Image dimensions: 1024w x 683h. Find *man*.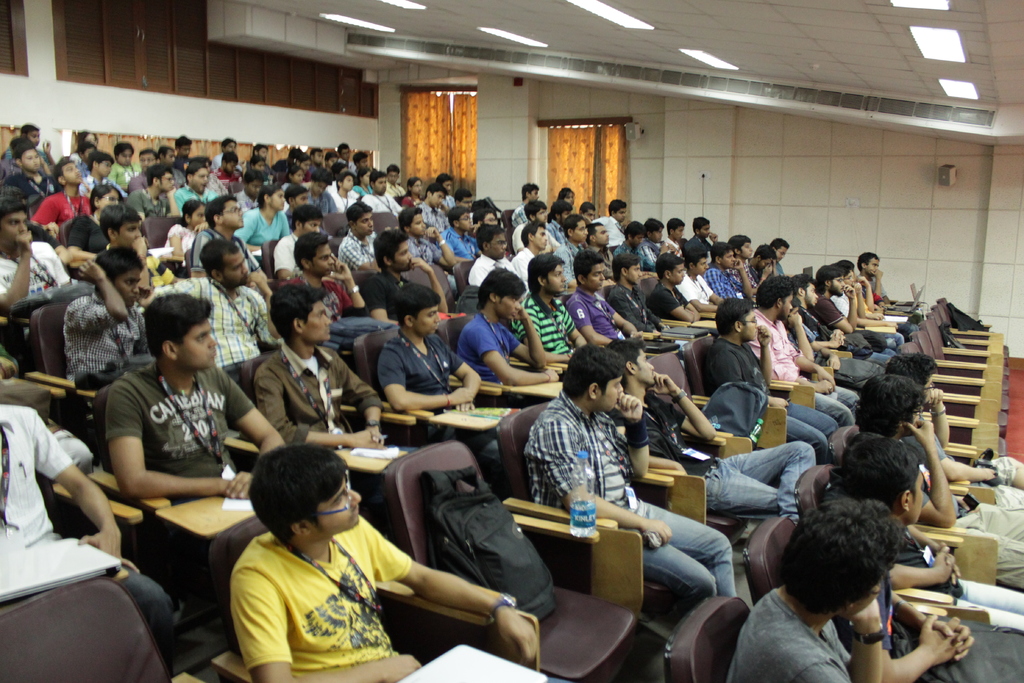
[4, 139, 54, 199].
